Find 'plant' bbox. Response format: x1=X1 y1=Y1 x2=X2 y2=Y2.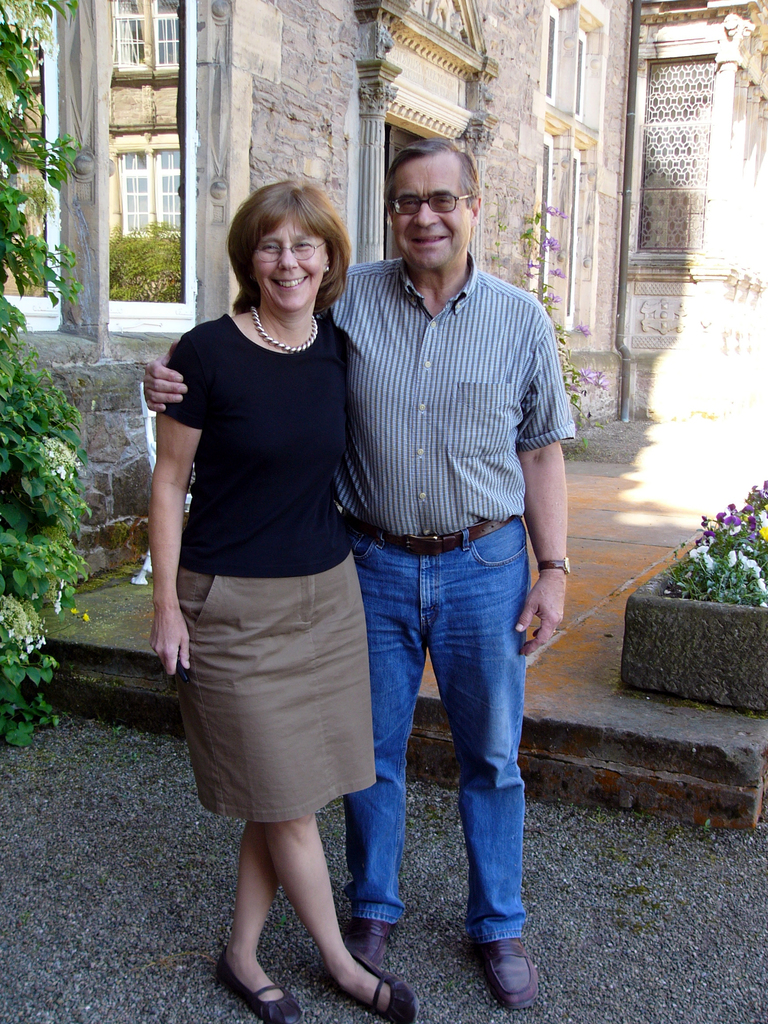
x1=0 y1=307 x2=96 y2=653.
